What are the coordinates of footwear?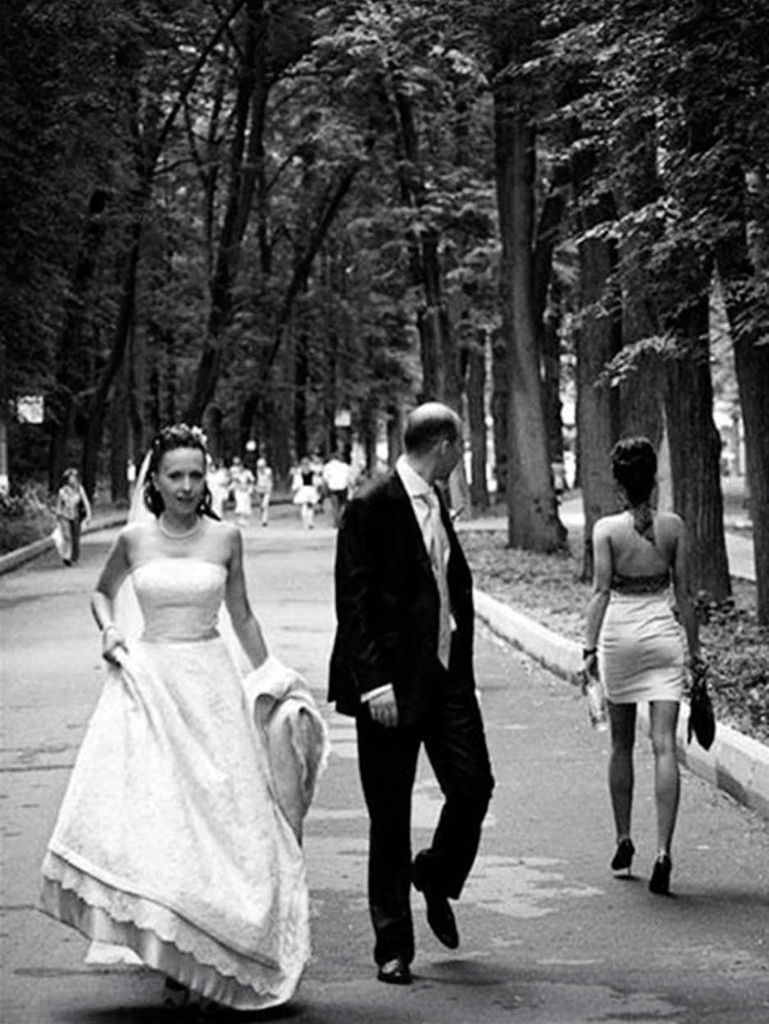
380,959,419,981.
